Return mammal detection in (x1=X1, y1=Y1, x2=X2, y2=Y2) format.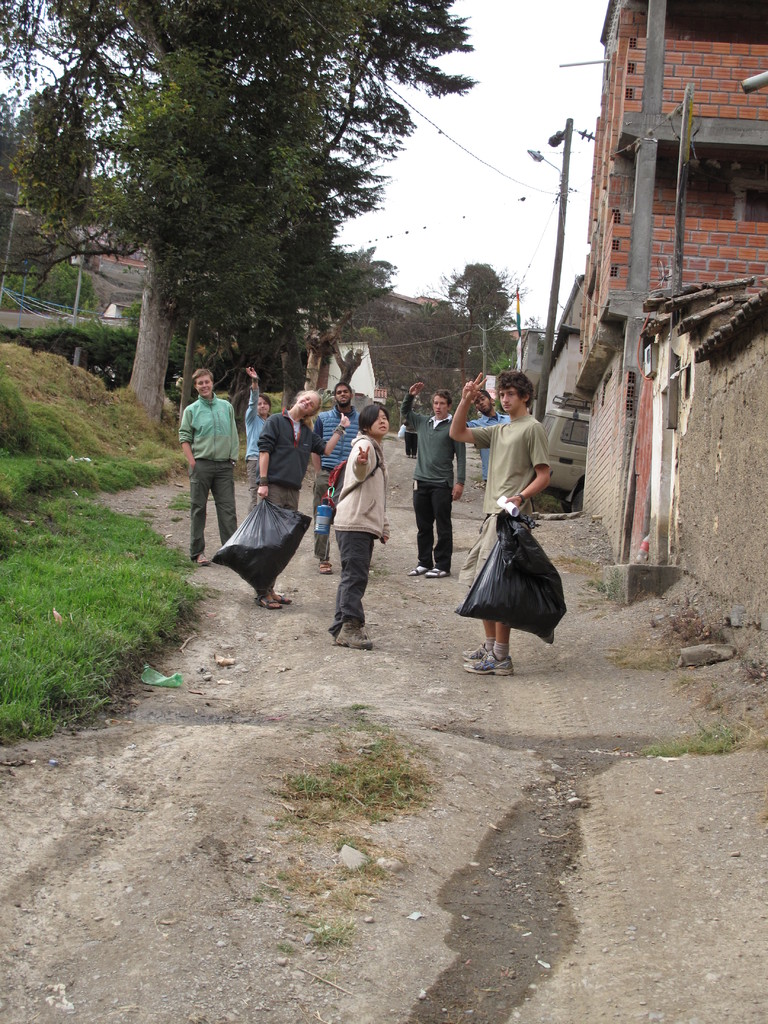
(x1=242, y1=368, x2=280, y2=497).
